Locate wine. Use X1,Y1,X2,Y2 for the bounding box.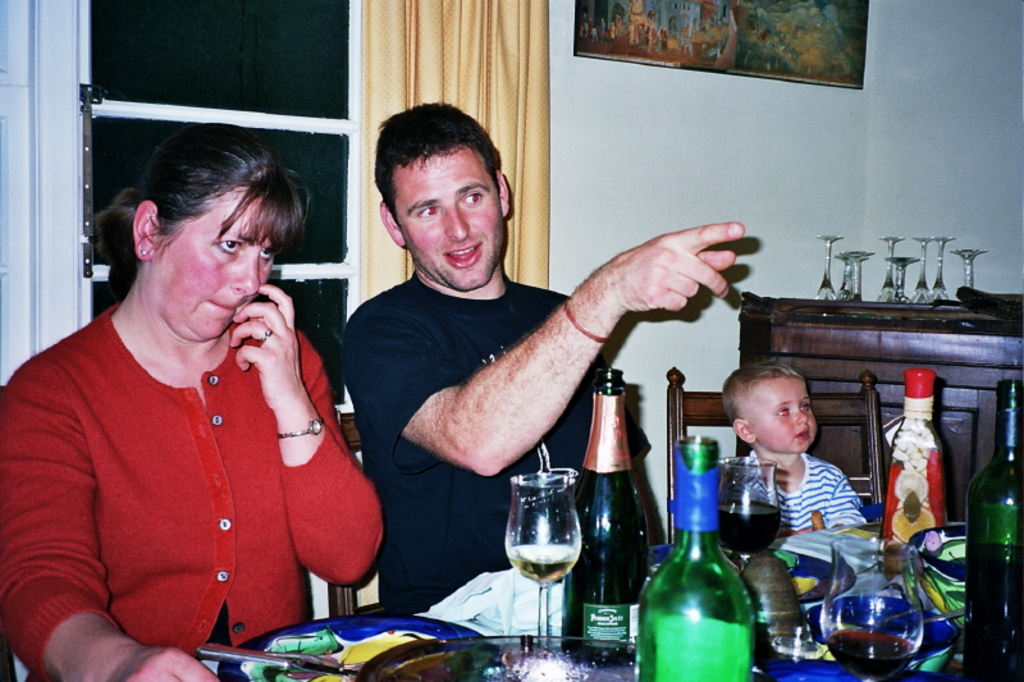
558,360,657,667.
